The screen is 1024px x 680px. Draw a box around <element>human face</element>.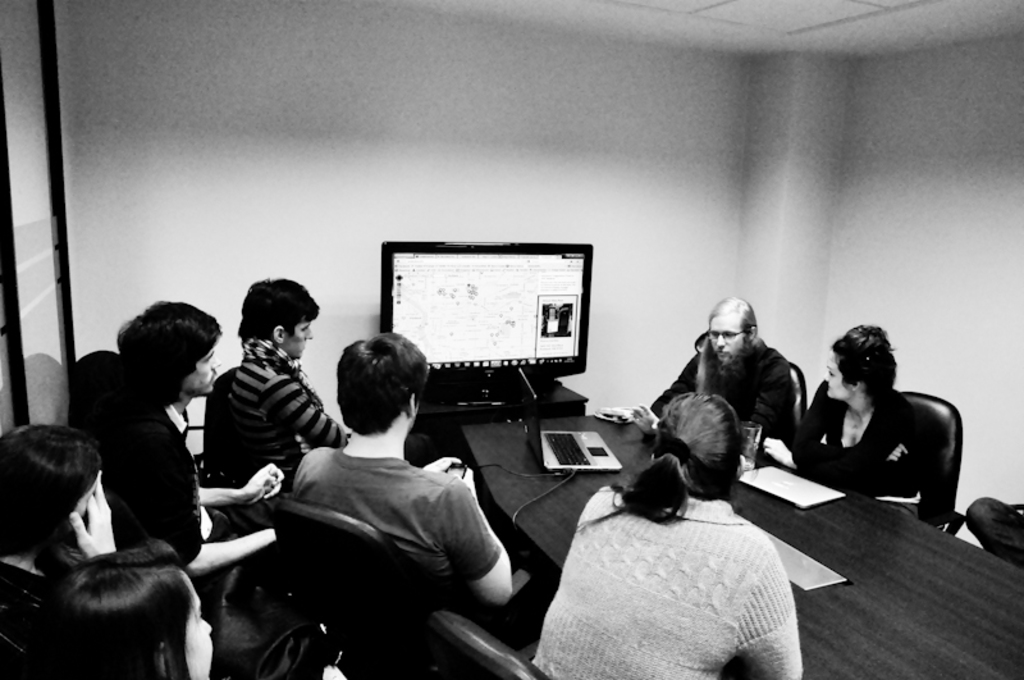
(282,319,308,362).
